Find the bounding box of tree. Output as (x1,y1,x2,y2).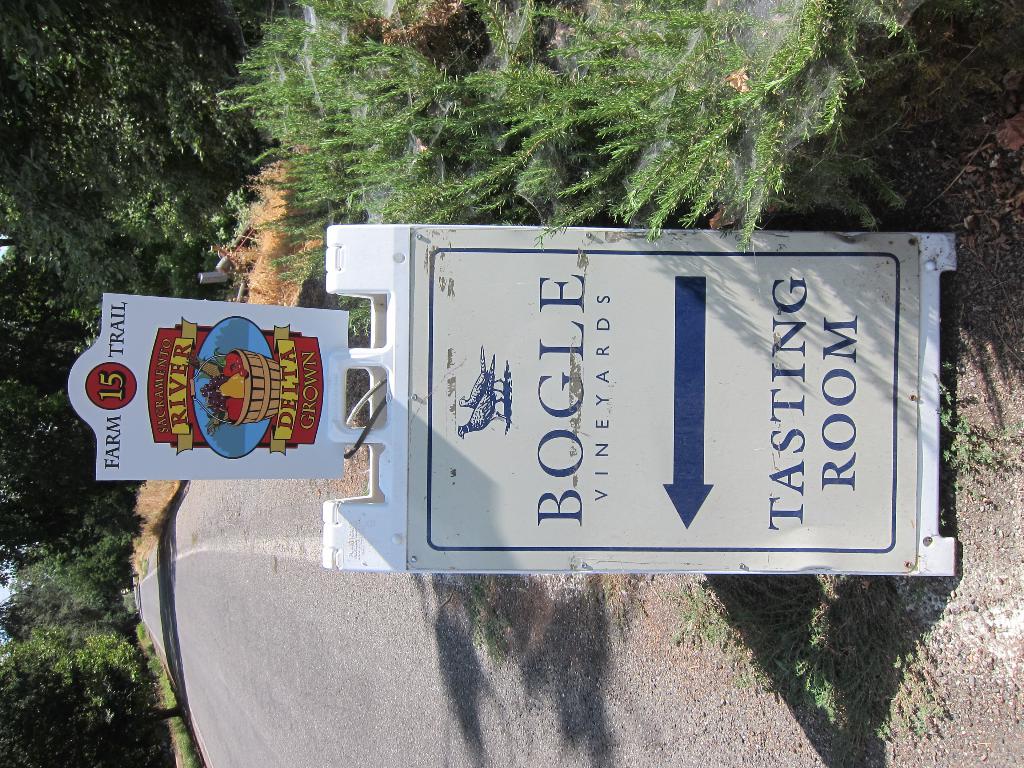
(0,0,291,291).
